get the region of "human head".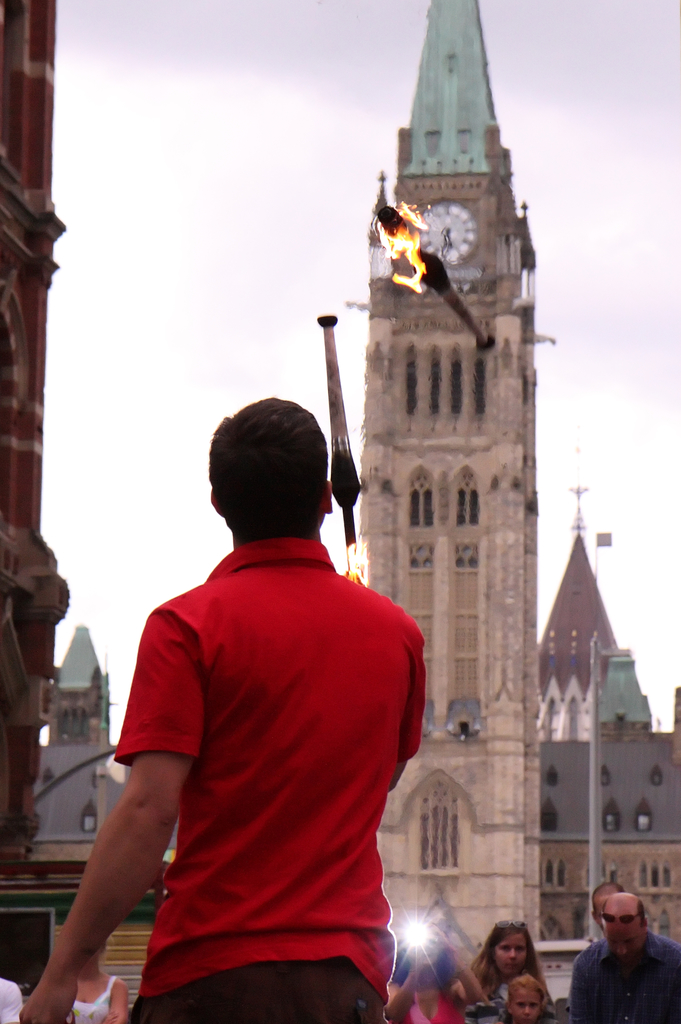
{"left": 597, "top": 893, "right": 642, "bottom": 959}.
